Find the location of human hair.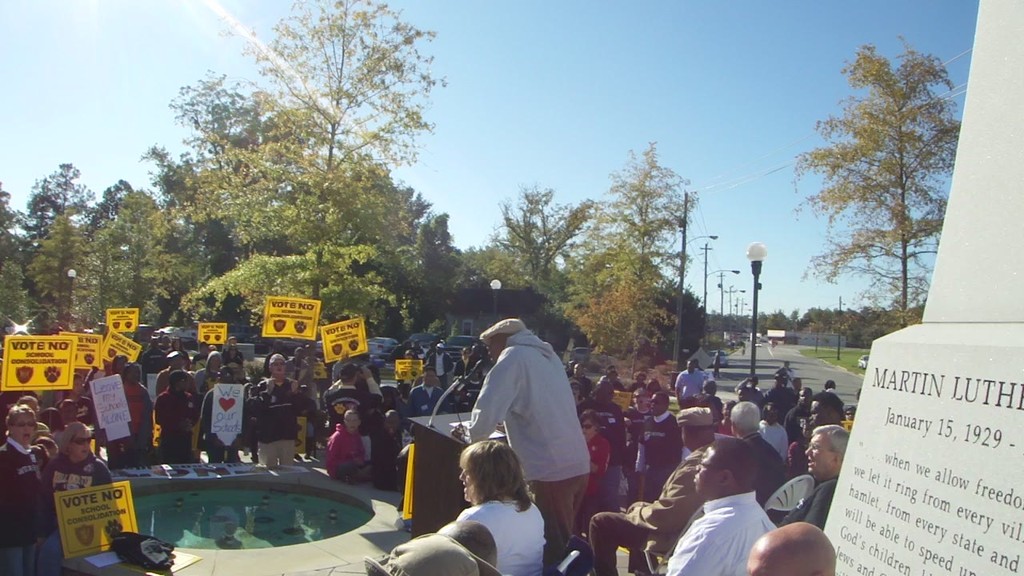
Location: (left=269, top=354, right=286, bottom=364).
